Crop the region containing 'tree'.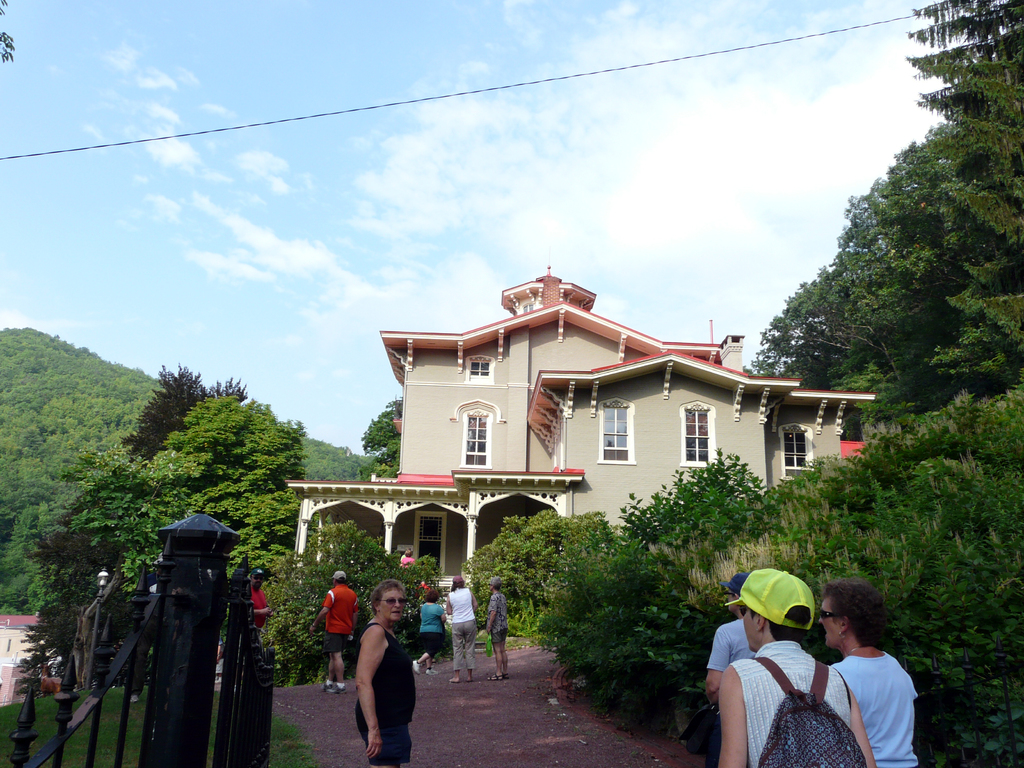
Crop region: box(362, 403, 400, 481).
